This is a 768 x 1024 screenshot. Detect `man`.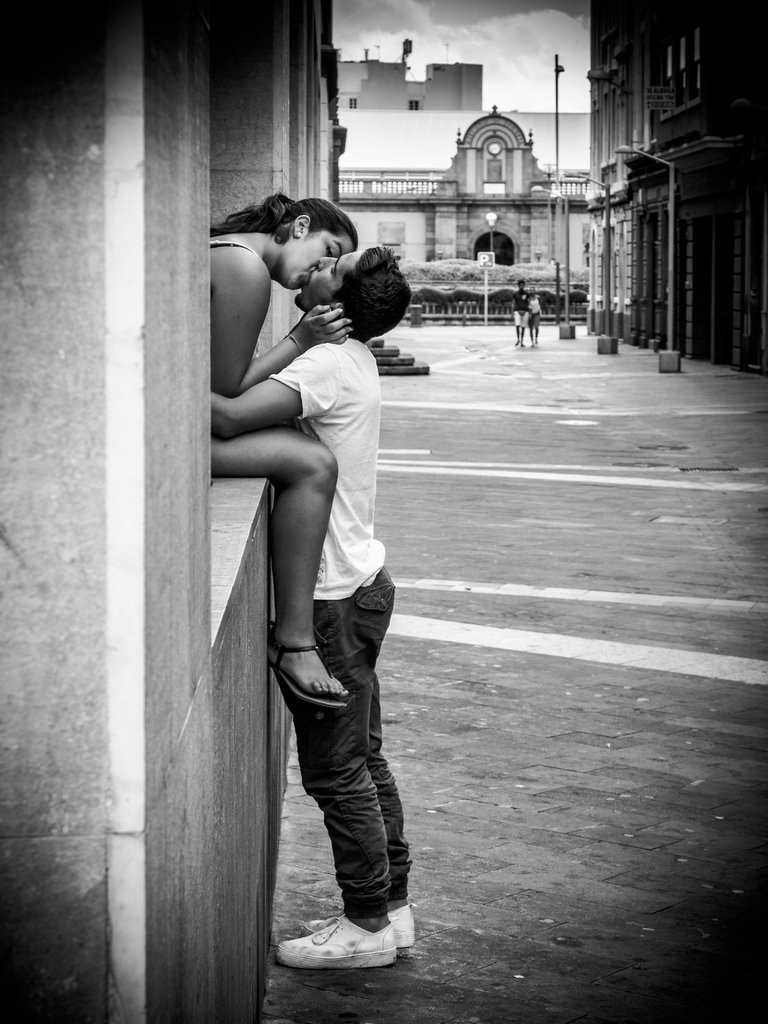
detection(221, 157, 419, 996).
